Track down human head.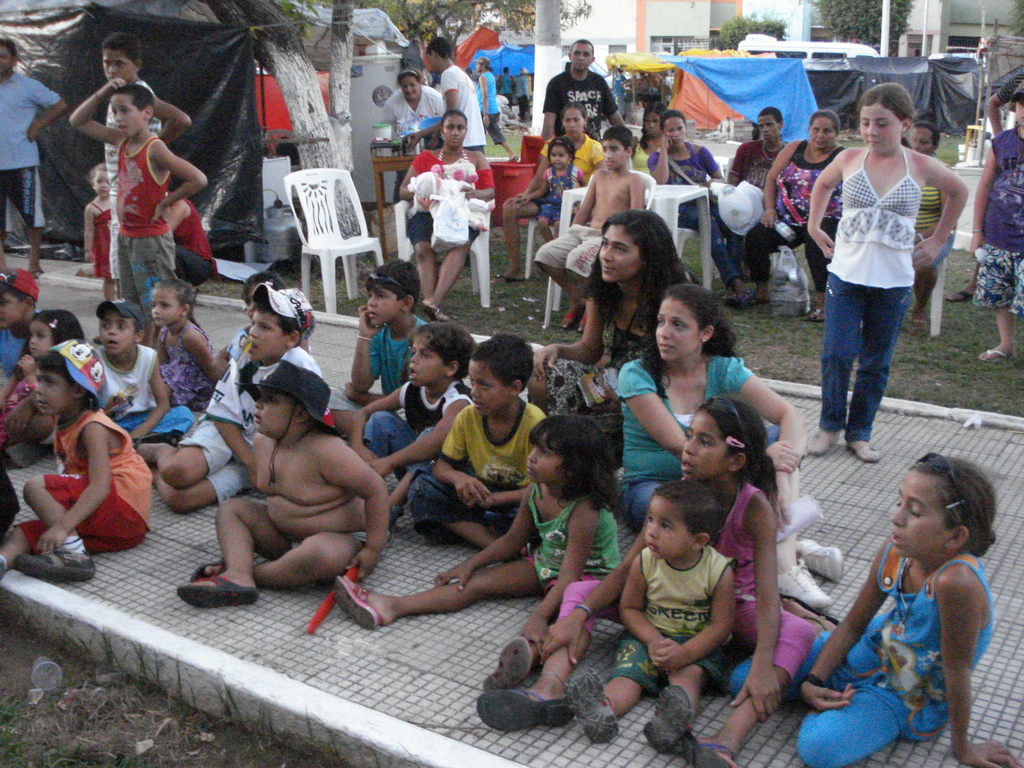
Tracked to [x1=658, y1=107, x2=687, y2=145].
